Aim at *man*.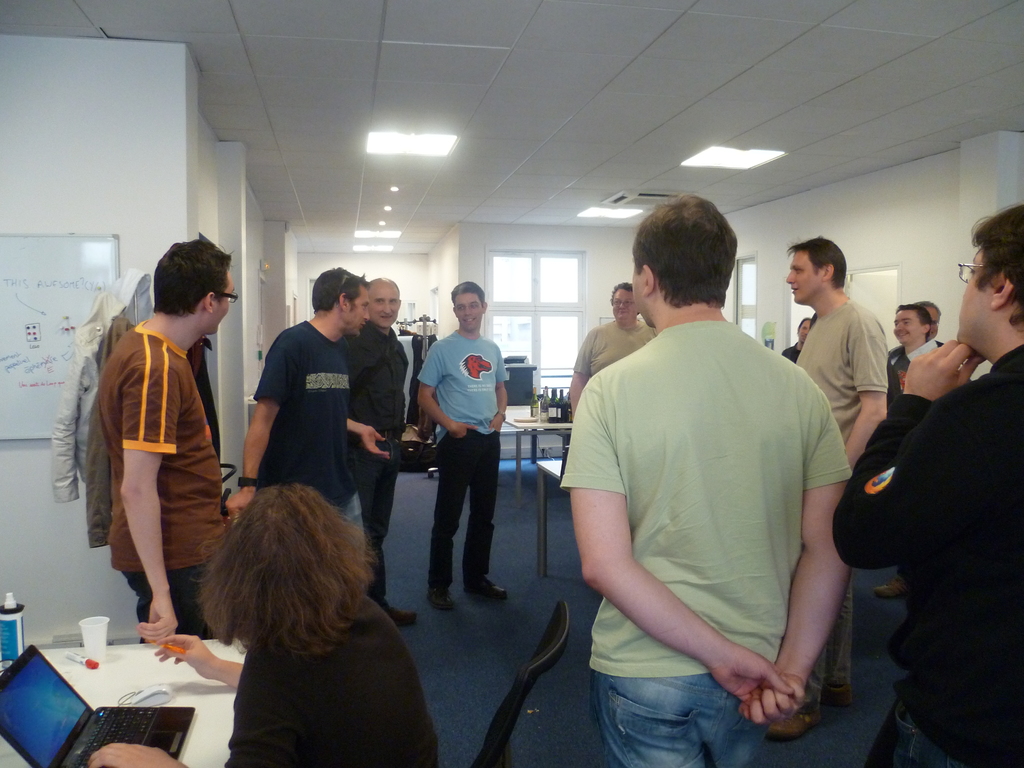
Aimed at 88,228,236,641.
